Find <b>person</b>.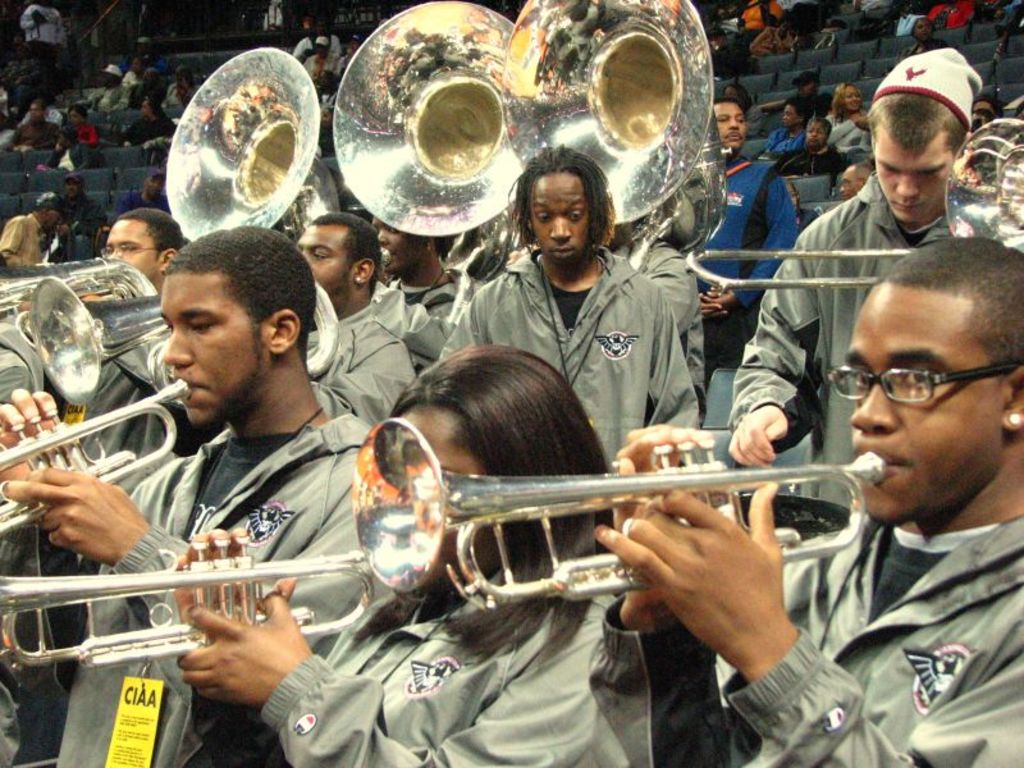
detection(0, 216, 372, 767).
